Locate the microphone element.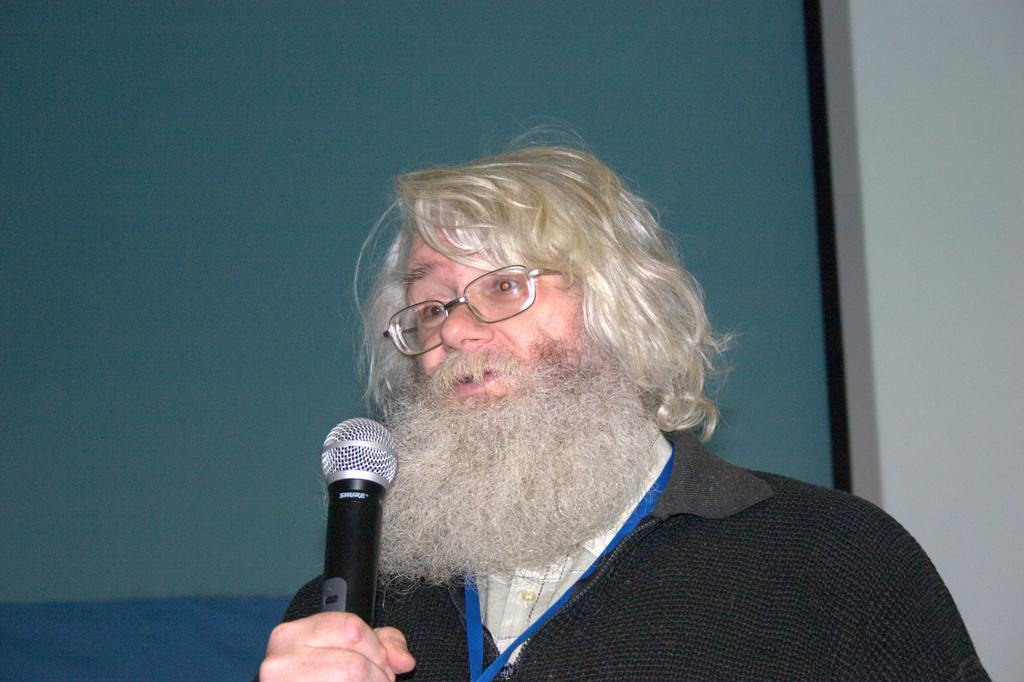
Element bbox: bbox=[315, 414, 402, 623].
